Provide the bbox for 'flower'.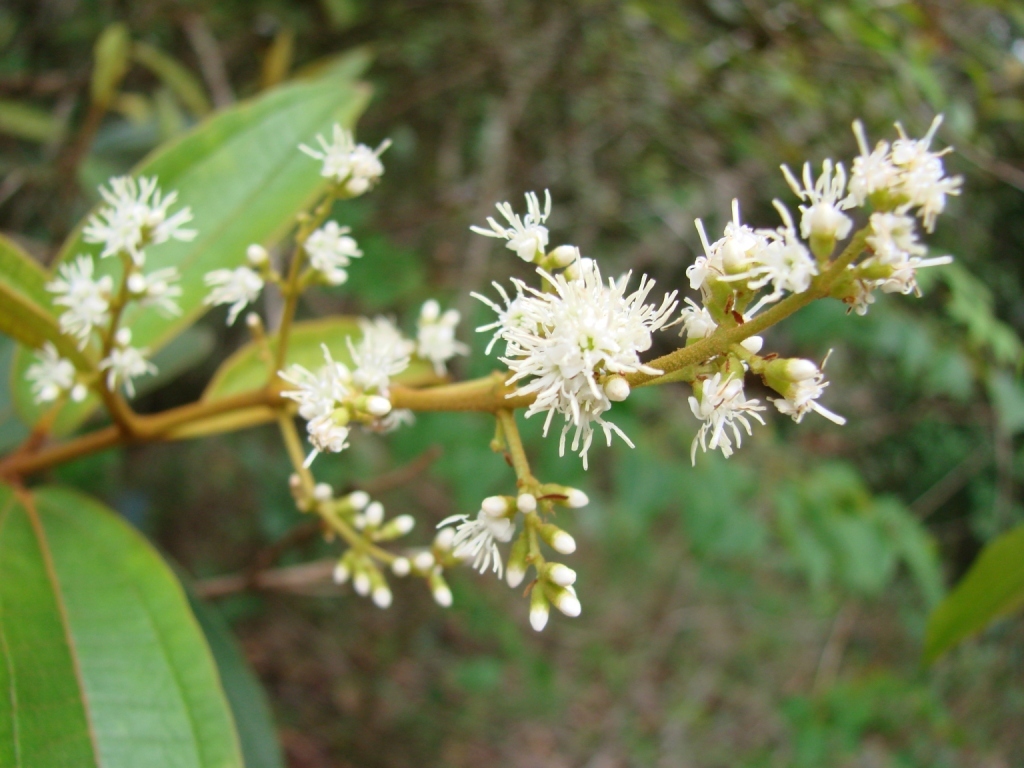
bbox(202, 265, 266, 324).
